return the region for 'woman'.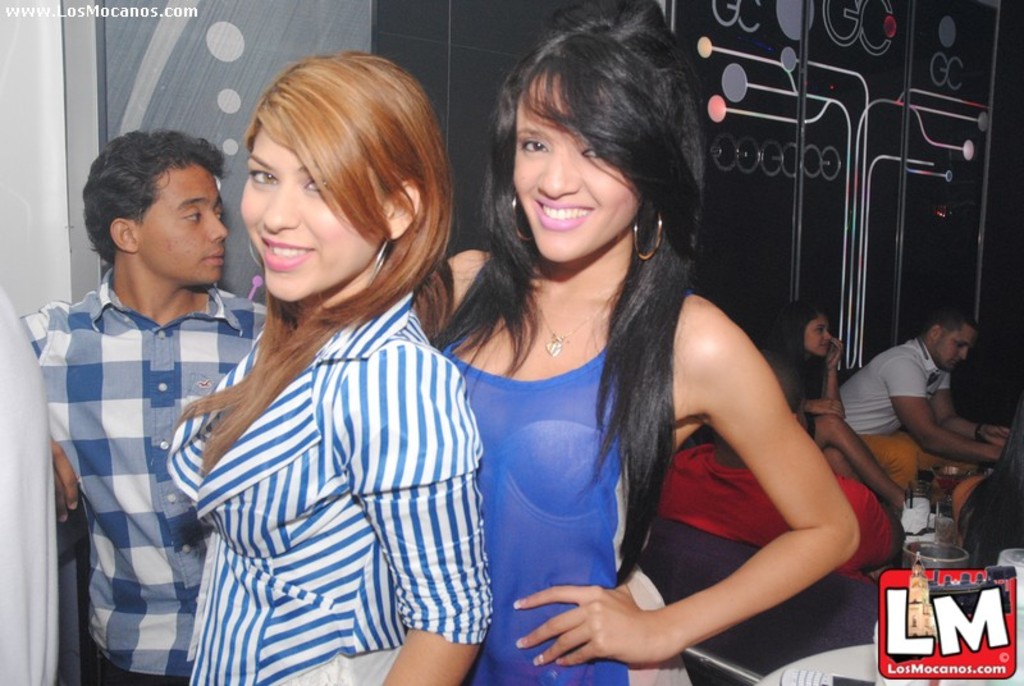
[163,52,489,685].
